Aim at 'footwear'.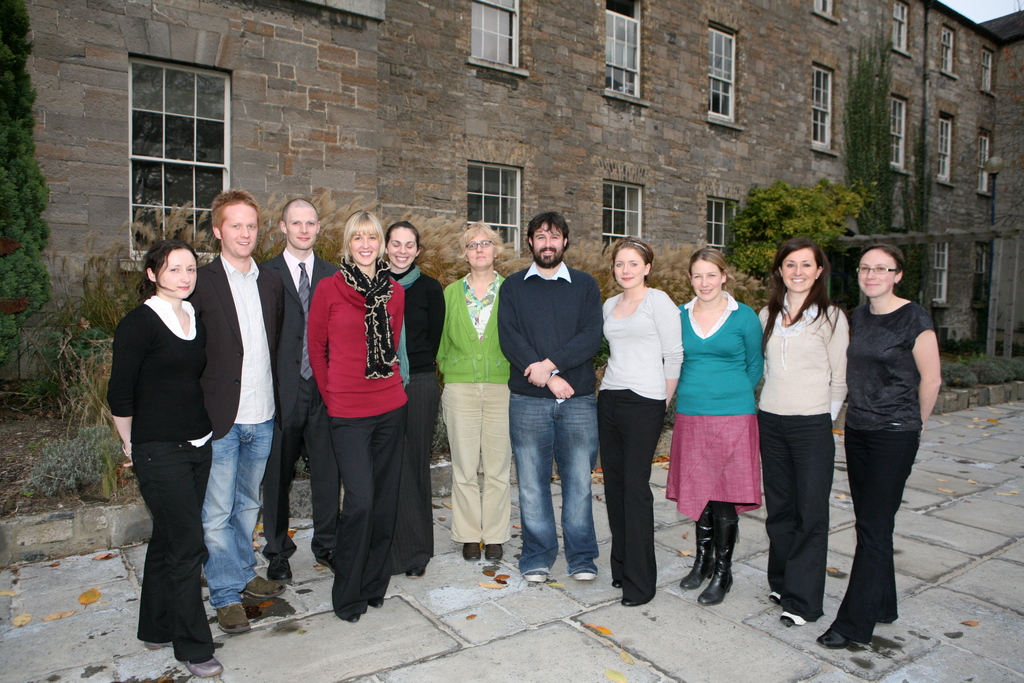
Aimed at Rect(182, 655, 223, 678).
